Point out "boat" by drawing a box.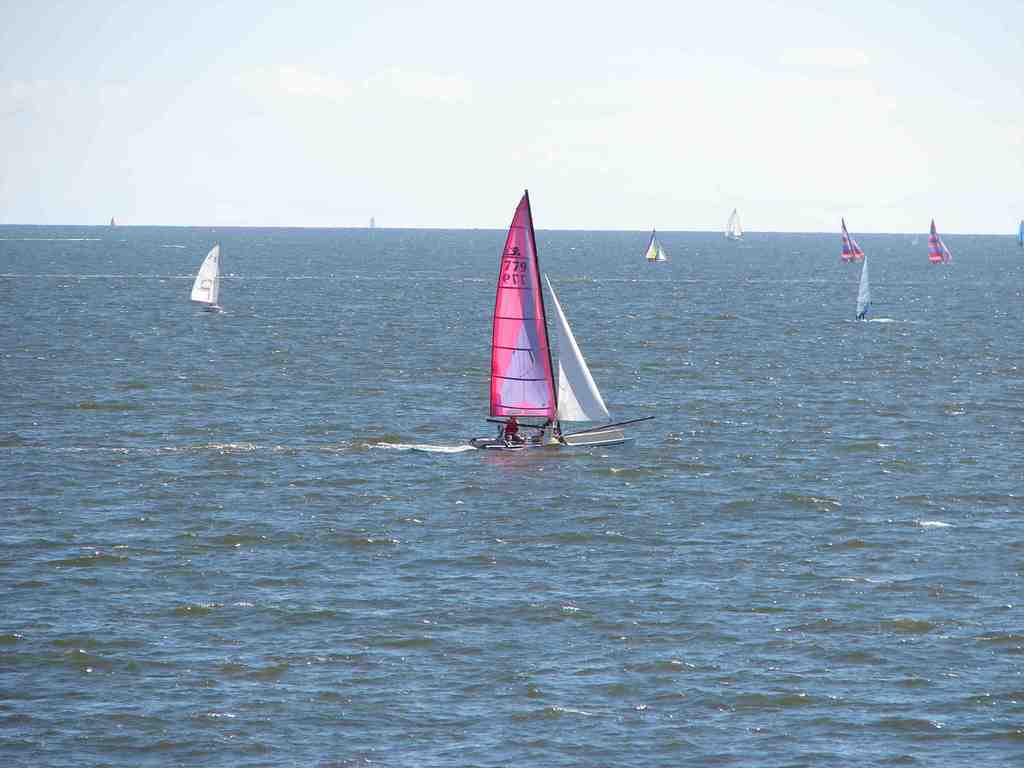
crop(928, 223, 956, 265).
